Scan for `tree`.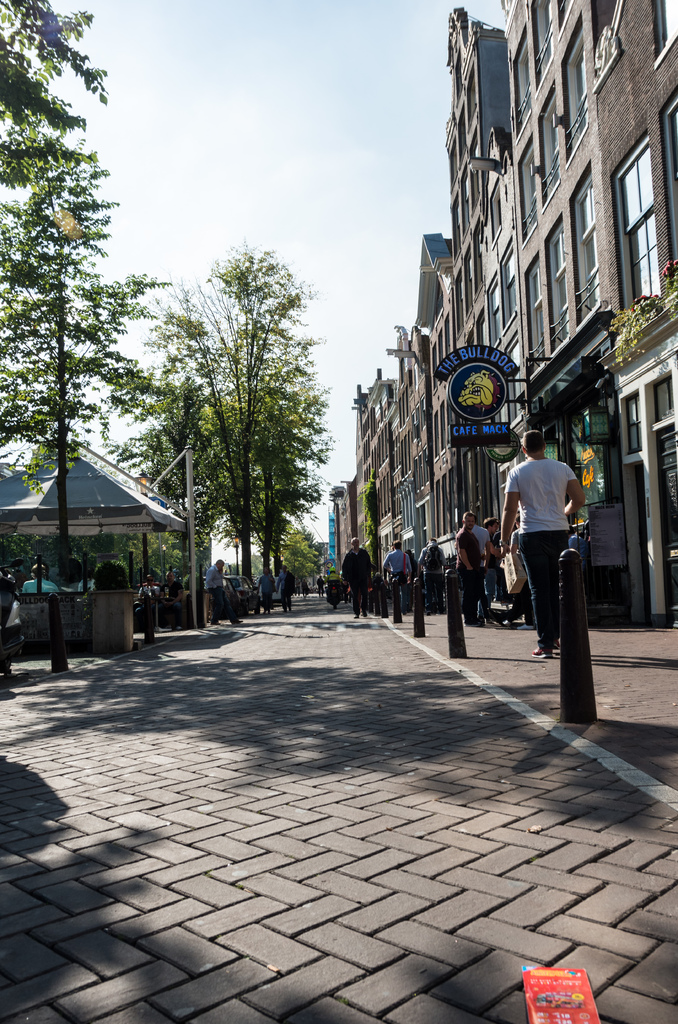
Scan result: x1=0 y1=0 x2=111 y2=179.
